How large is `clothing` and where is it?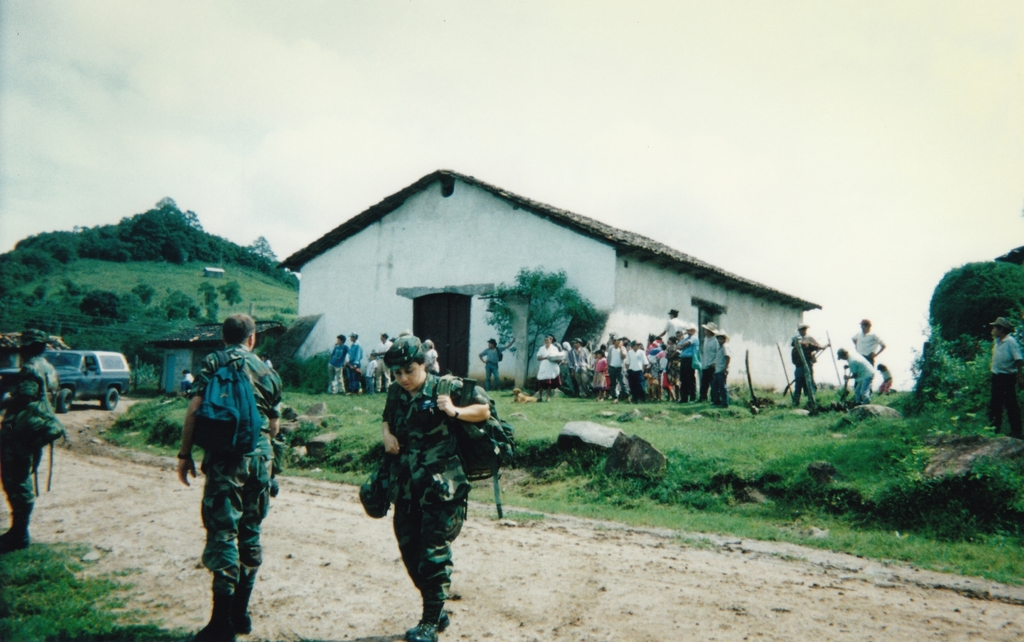
Bounding box: x1=990 y1=329 x2=1023 y2=440.
